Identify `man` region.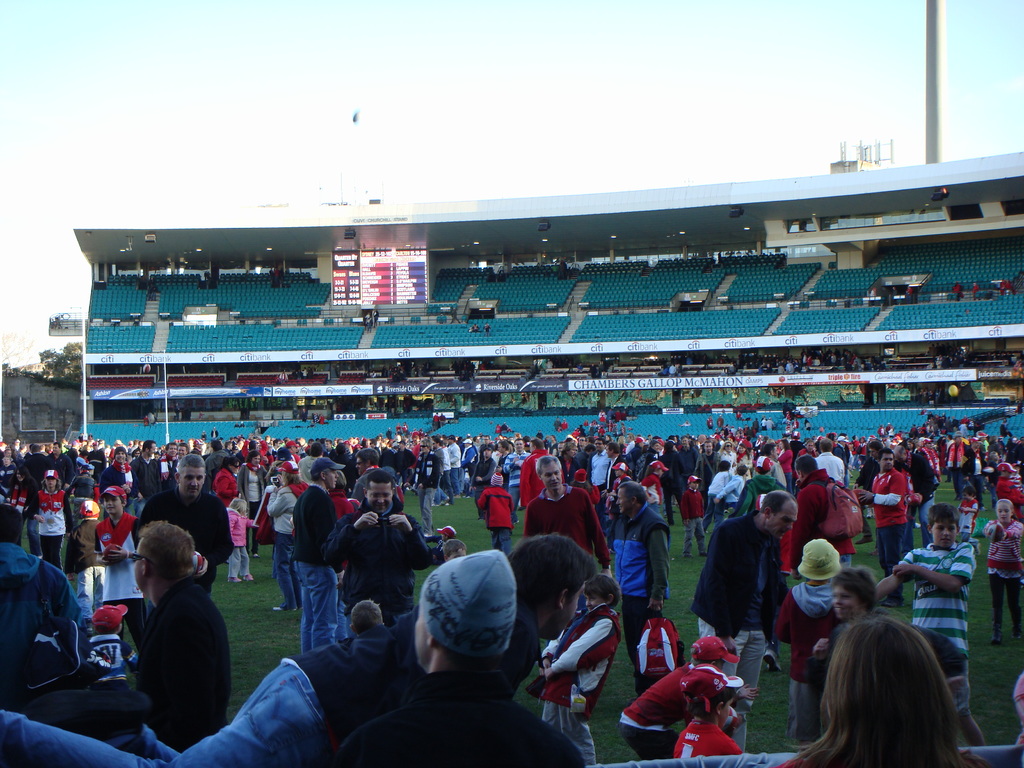
Region: 701:458:738:524.
